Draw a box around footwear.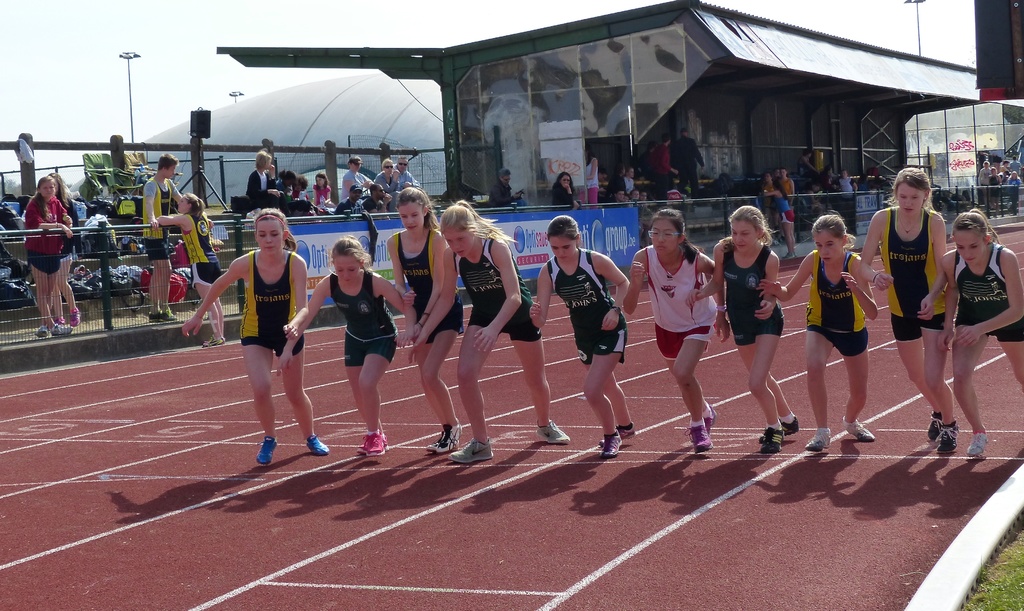
left=964, top=425, right=989, bottom=457.
